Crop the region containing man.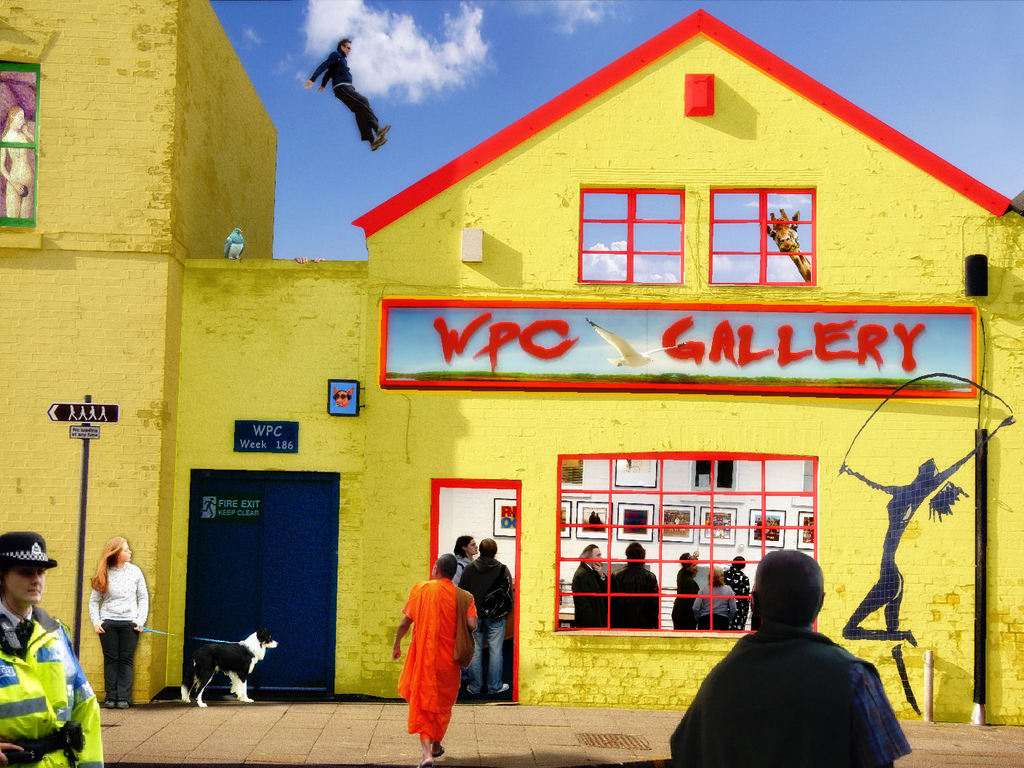
Crop region: box(675, 557, 925, 761).
